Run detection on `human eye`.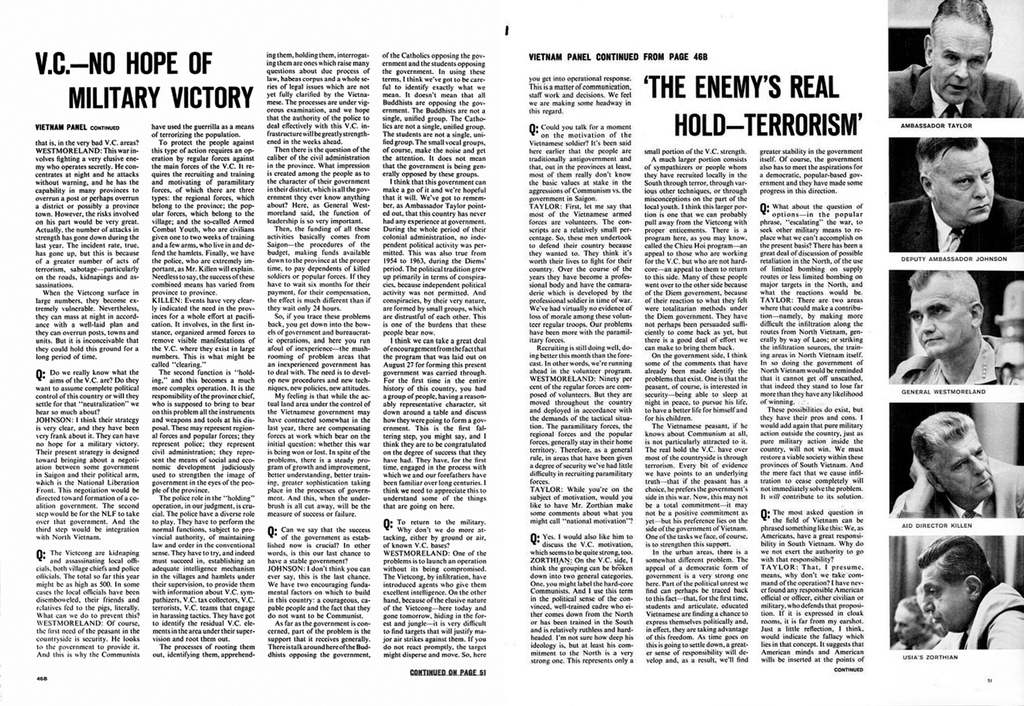
Result: (x1=927, y1=300, x2=945, y2=318).
